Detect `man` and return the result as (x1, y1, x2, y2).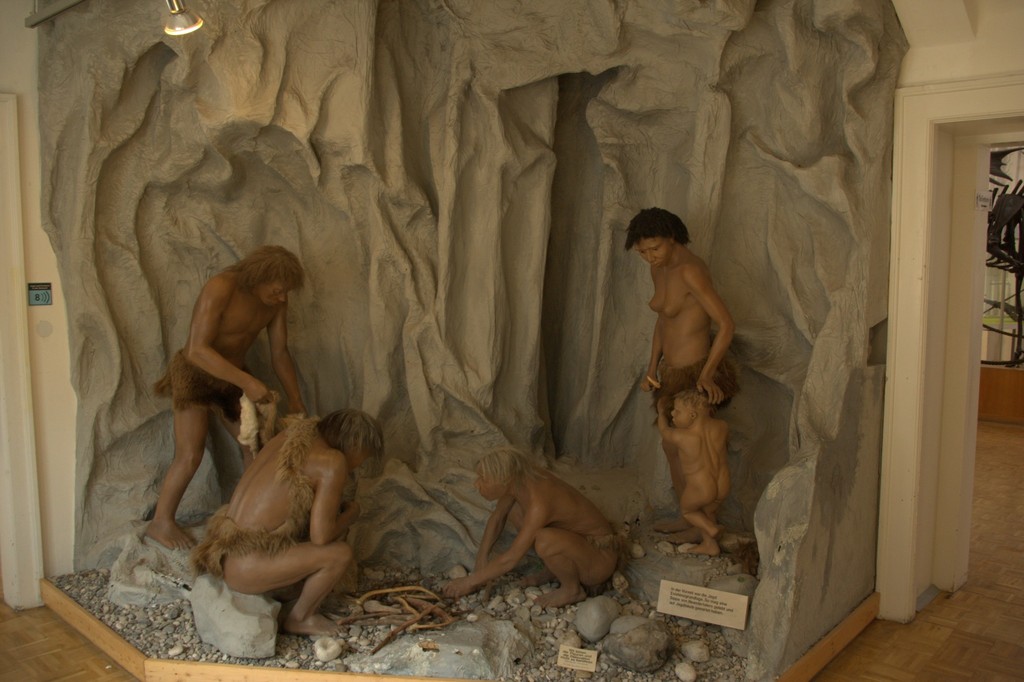
(191, 408, 387, 635).
